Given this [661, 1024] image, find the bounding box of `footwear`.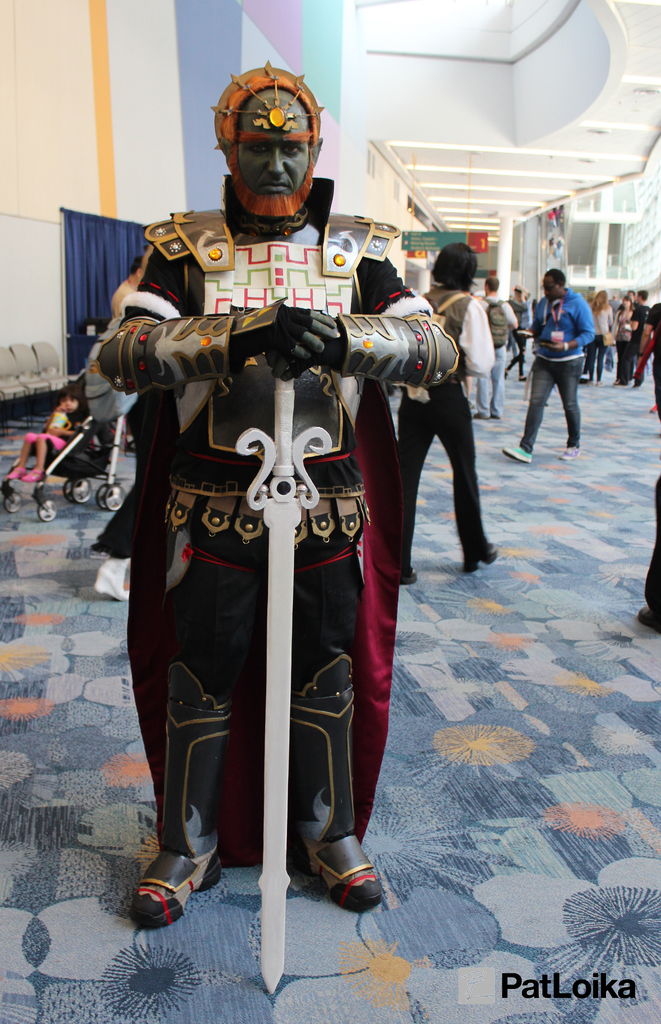
box=[123, 848, 202, 935].
